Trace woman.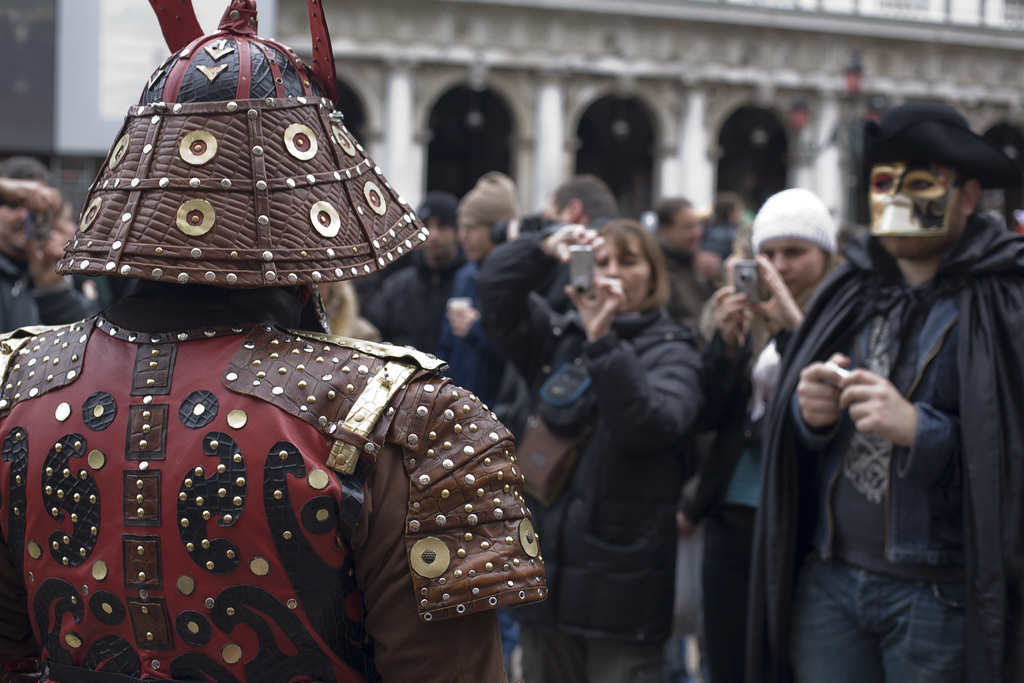
Traced to <region>475, 215, 706, 682</region>.
